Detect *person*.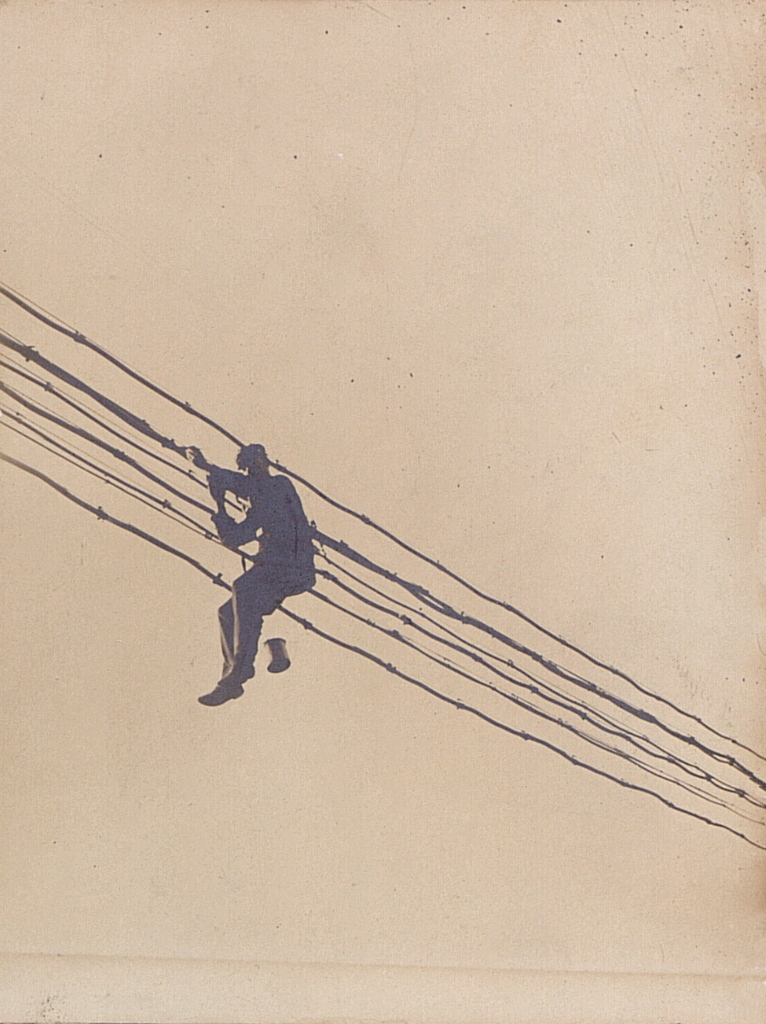
Detected at select_region(193, 416, 321, 714).
